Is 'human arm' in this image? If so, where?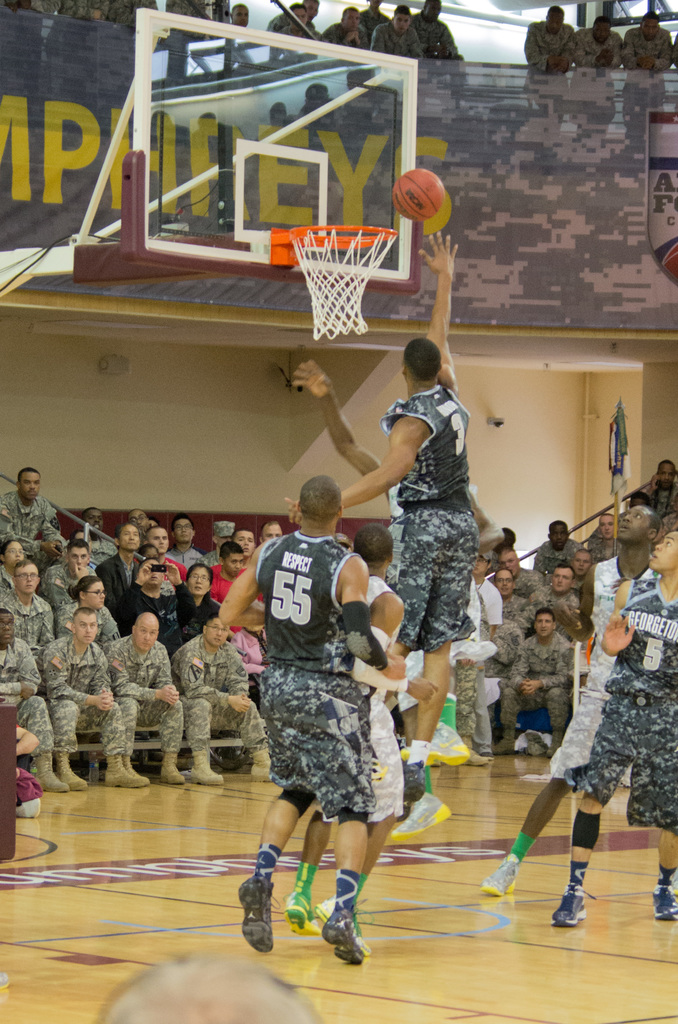
Yes, at region(521, 645, 570, 694).
